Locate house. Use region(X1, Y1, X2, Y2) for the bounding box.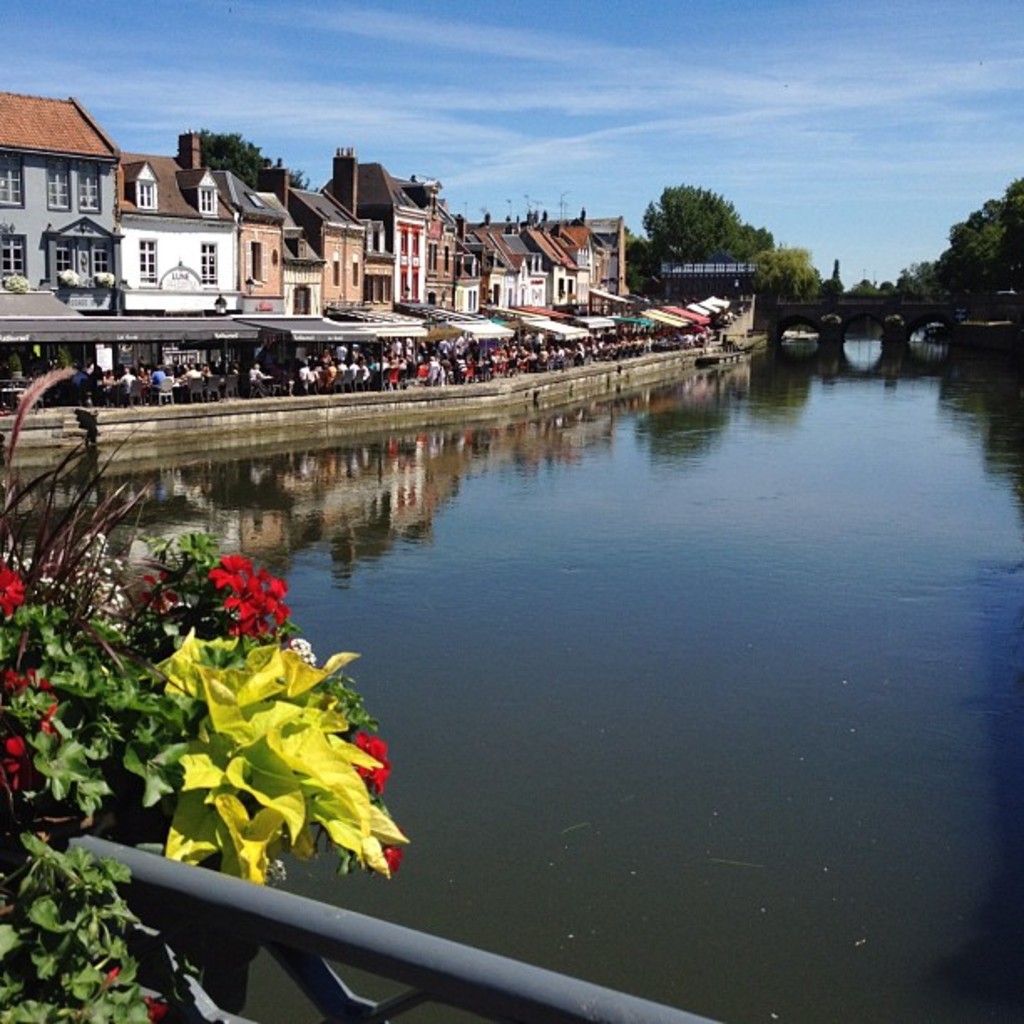
region(0, 69, 167, 323).
